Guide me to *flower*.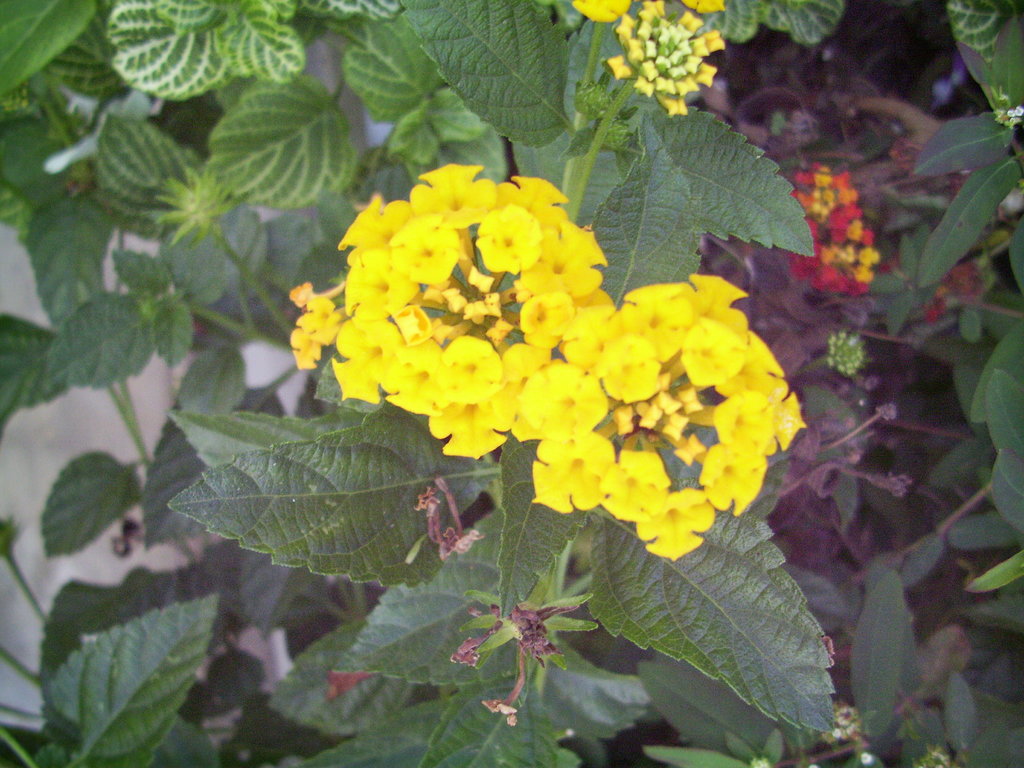
Guidance: <bbox>516, 271, 804, 560</bbox>.
